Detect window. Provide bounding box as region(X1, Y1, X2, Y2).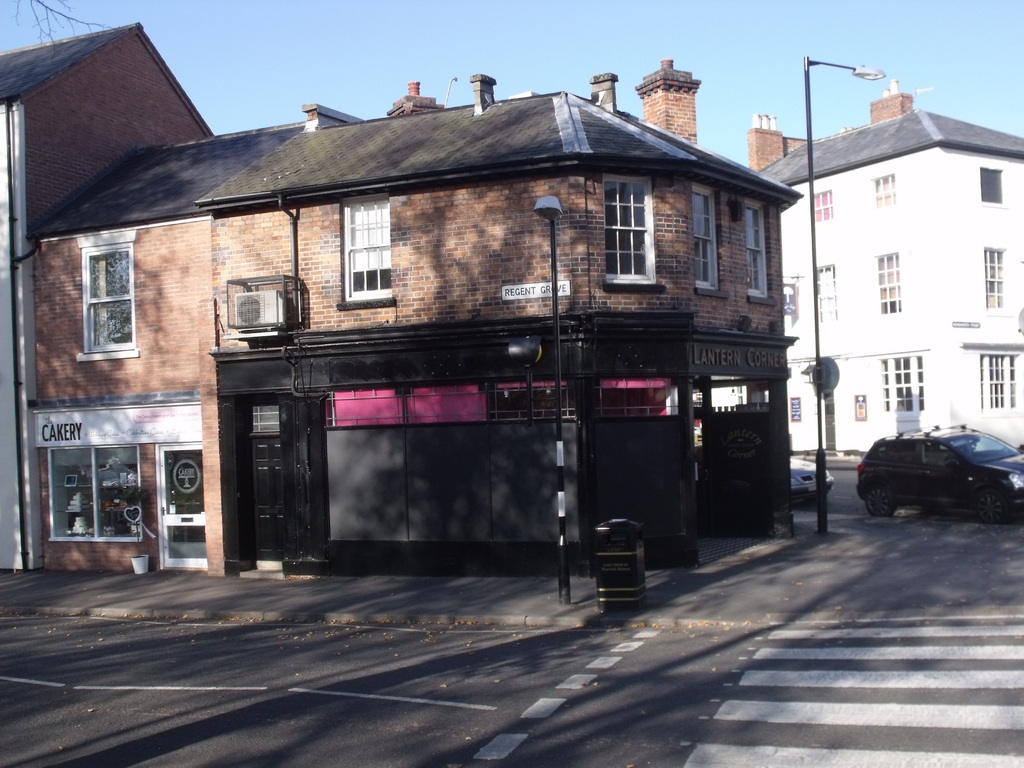
region(600, 173, 657, 285).
